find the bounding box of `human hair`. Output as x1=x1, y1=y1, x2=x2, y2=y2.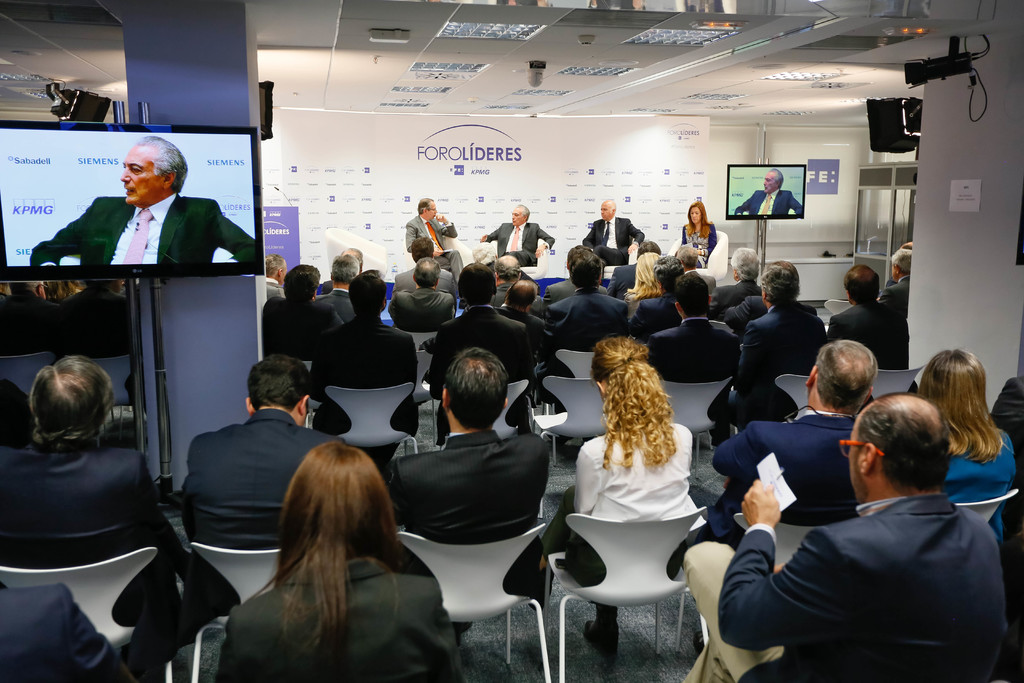
x1=684, y1=199, x2=714, y2=240.
